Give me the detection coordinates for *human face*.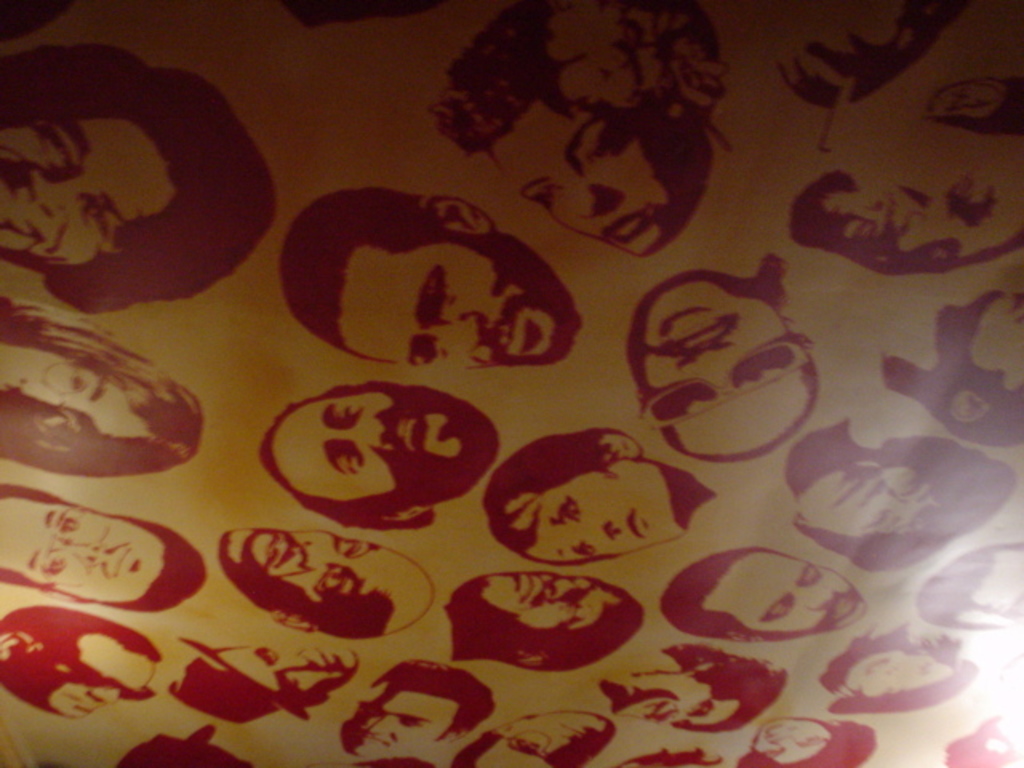
Rect(838, 645, 962, 694).
